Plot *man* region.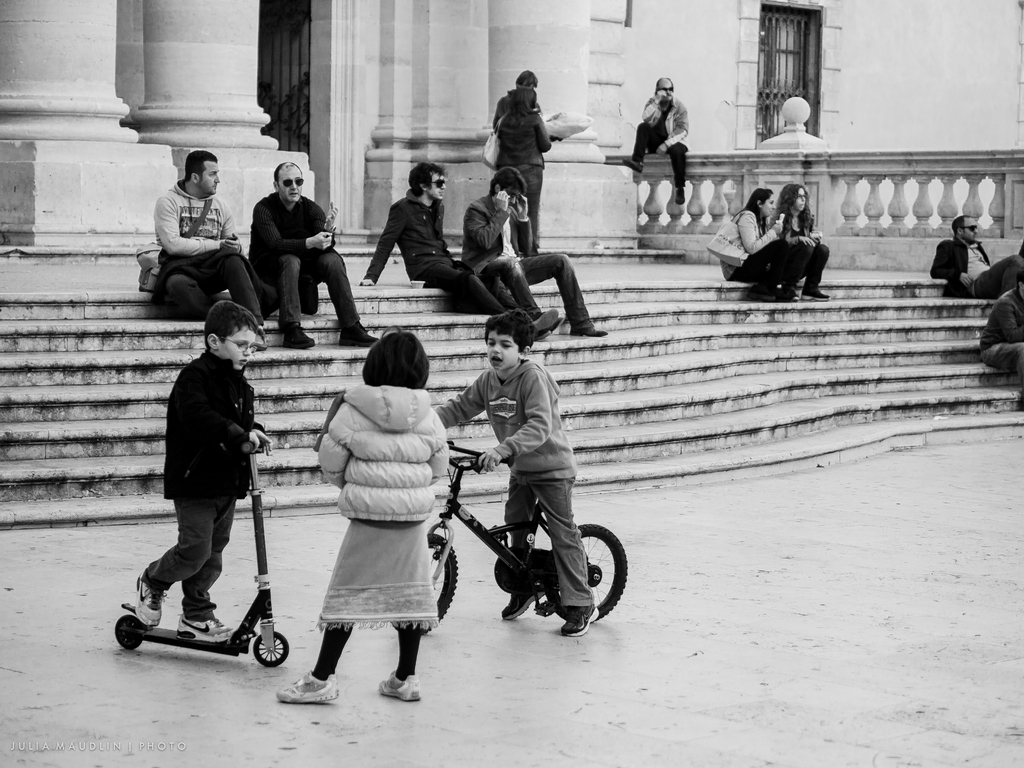
Plotted at (left=138, top=152, right=248, bottom=316).
